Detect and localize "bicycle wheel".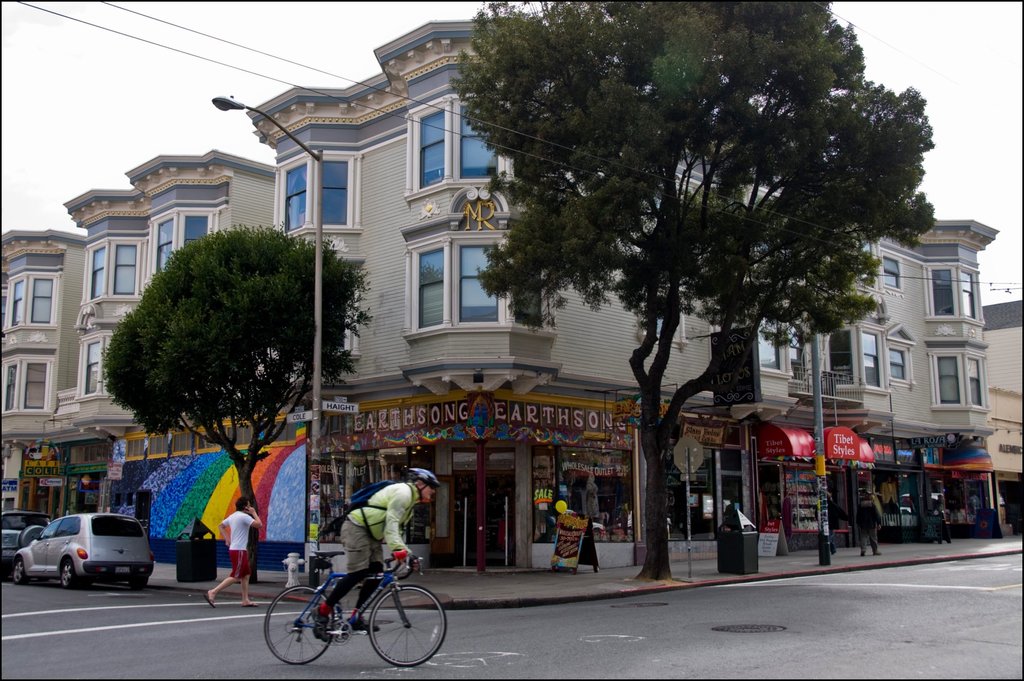
Localized at [366, 584, 447, 669].
